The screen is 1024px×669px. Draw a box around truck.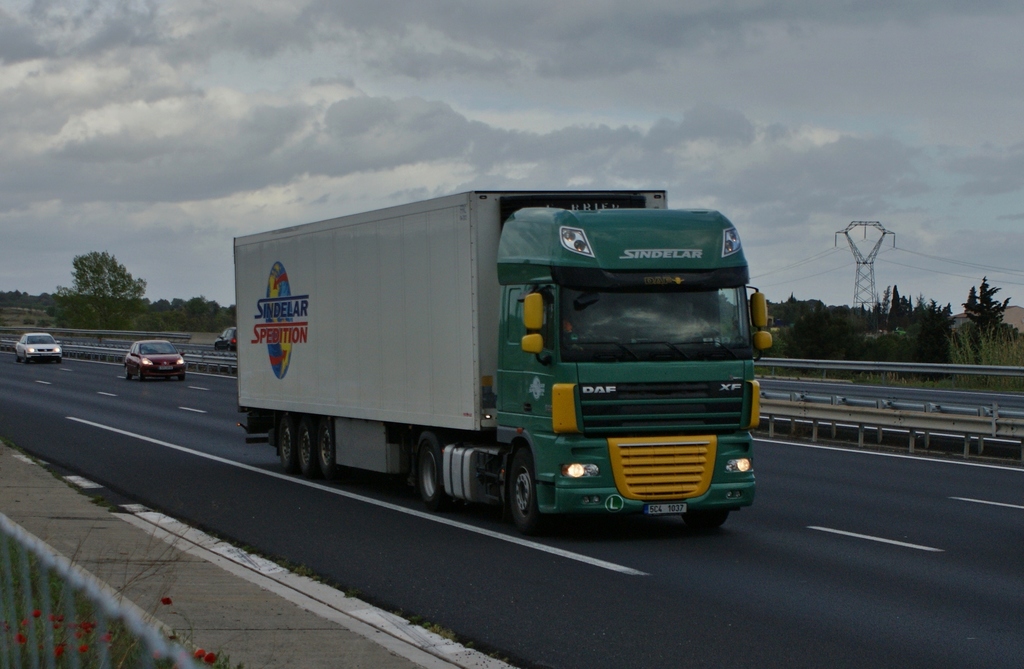
230/173/770/535.
